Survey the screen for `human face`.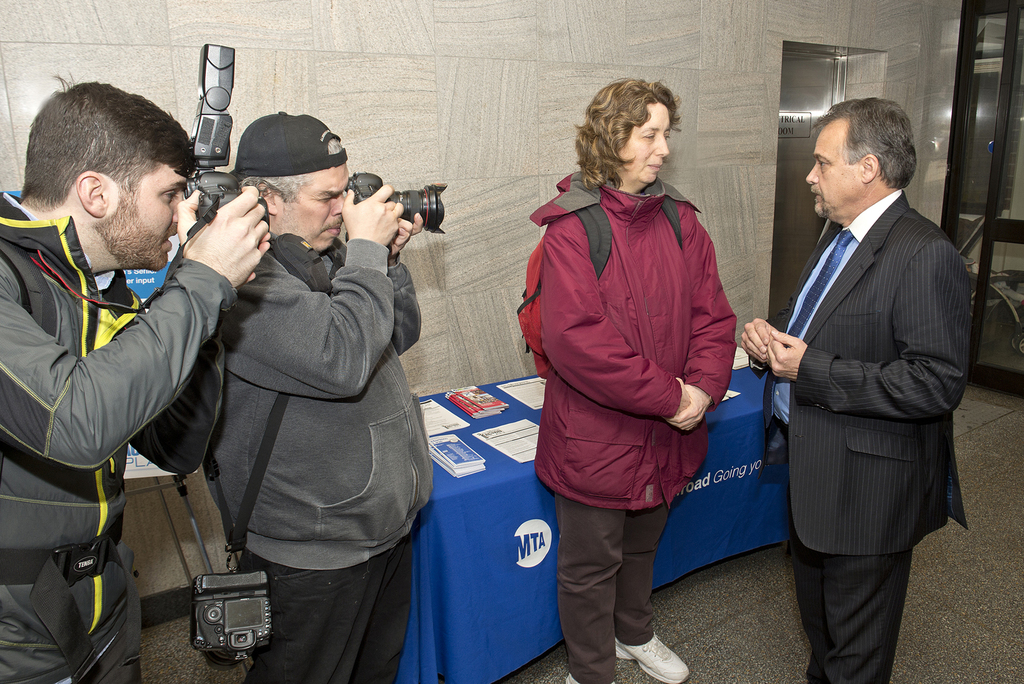
Survey found: <box>801,113,865,220</box>.
